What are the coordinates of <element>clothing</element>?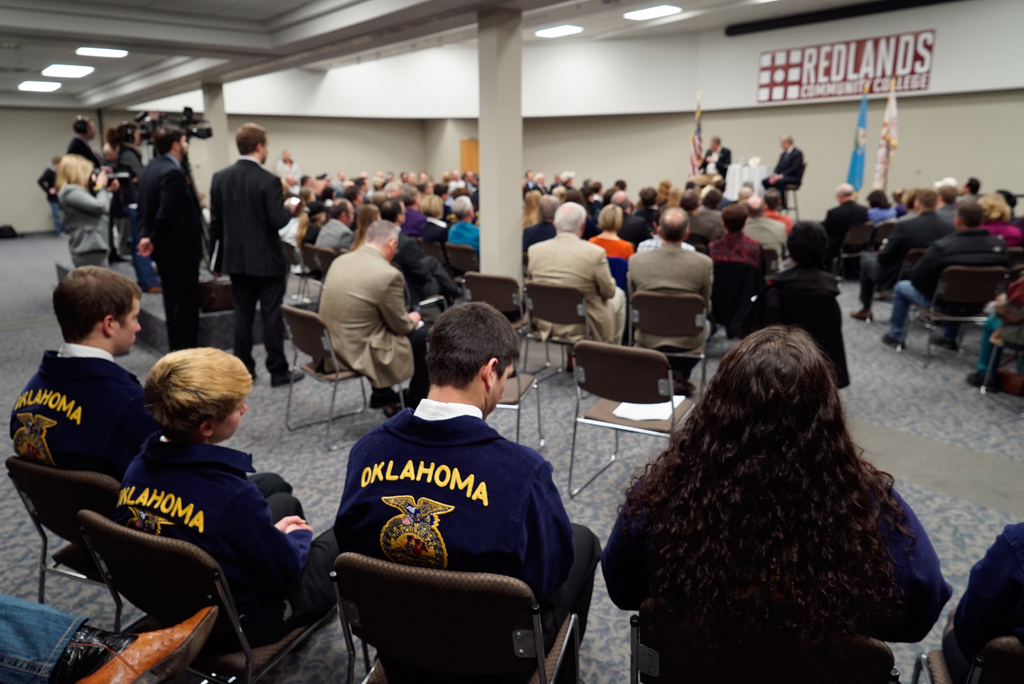
321:374:577:671.
